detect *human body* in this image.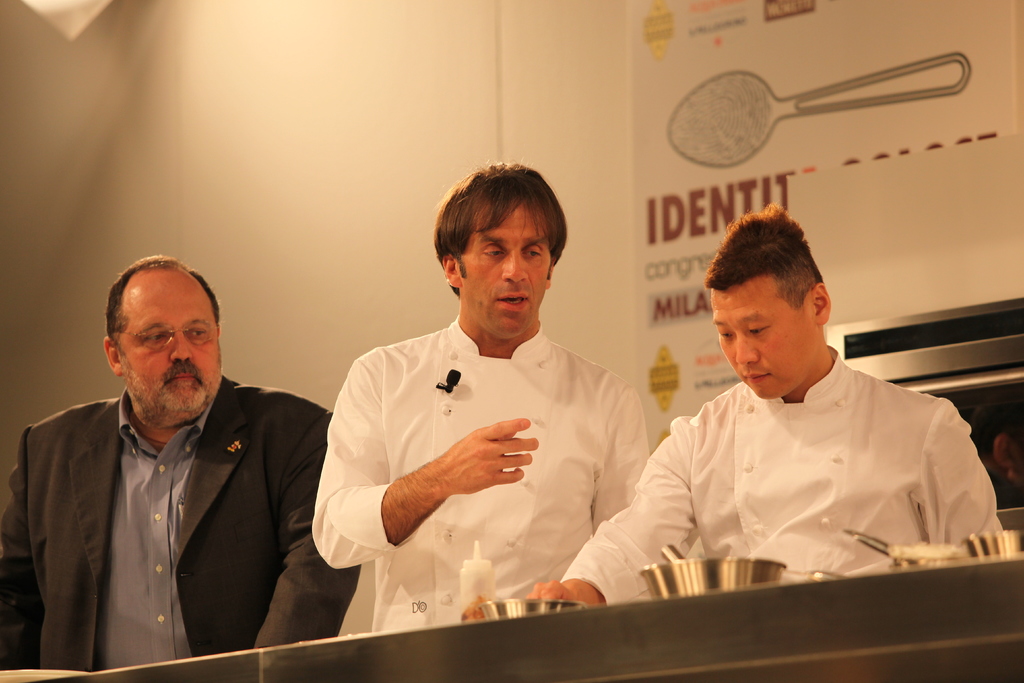
Detection: 0:370:362:672.
